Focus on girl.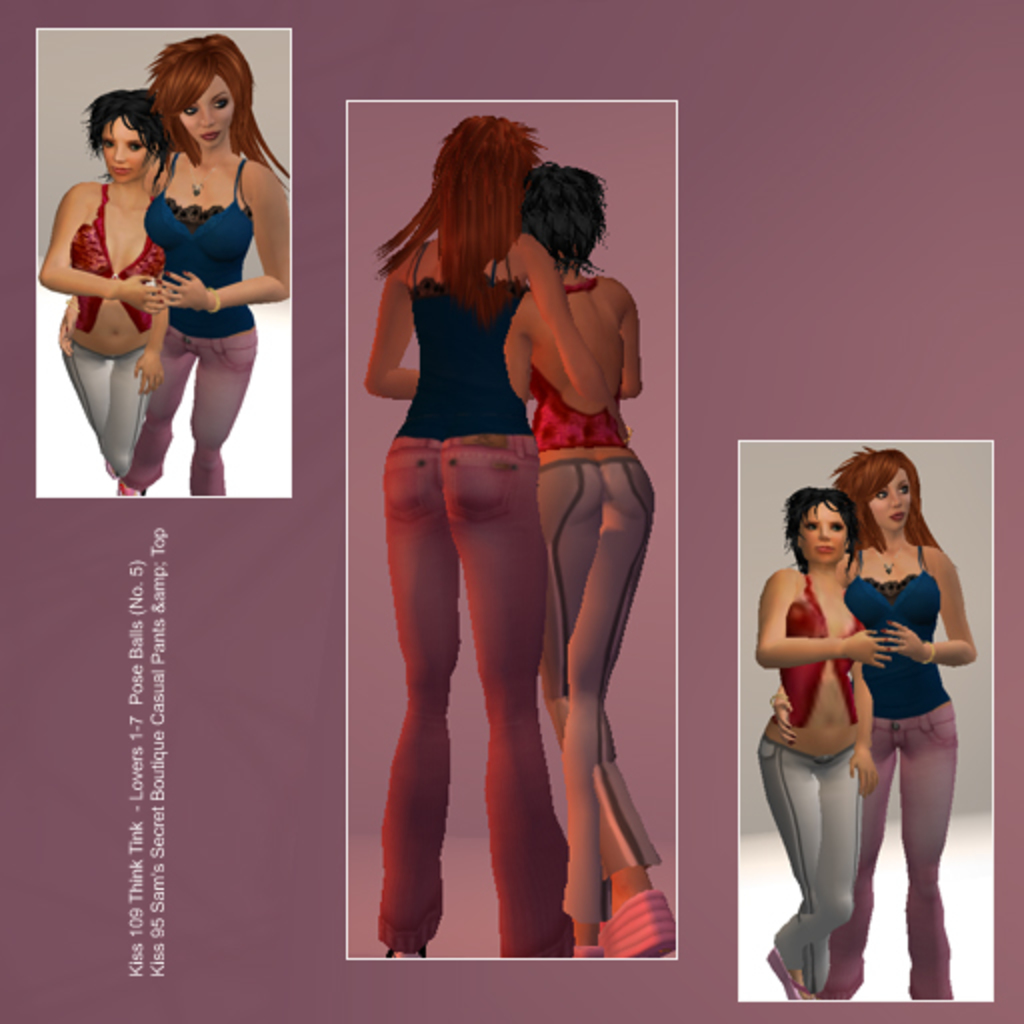
Focused at bbox=(764, 452, 980, 1000).
